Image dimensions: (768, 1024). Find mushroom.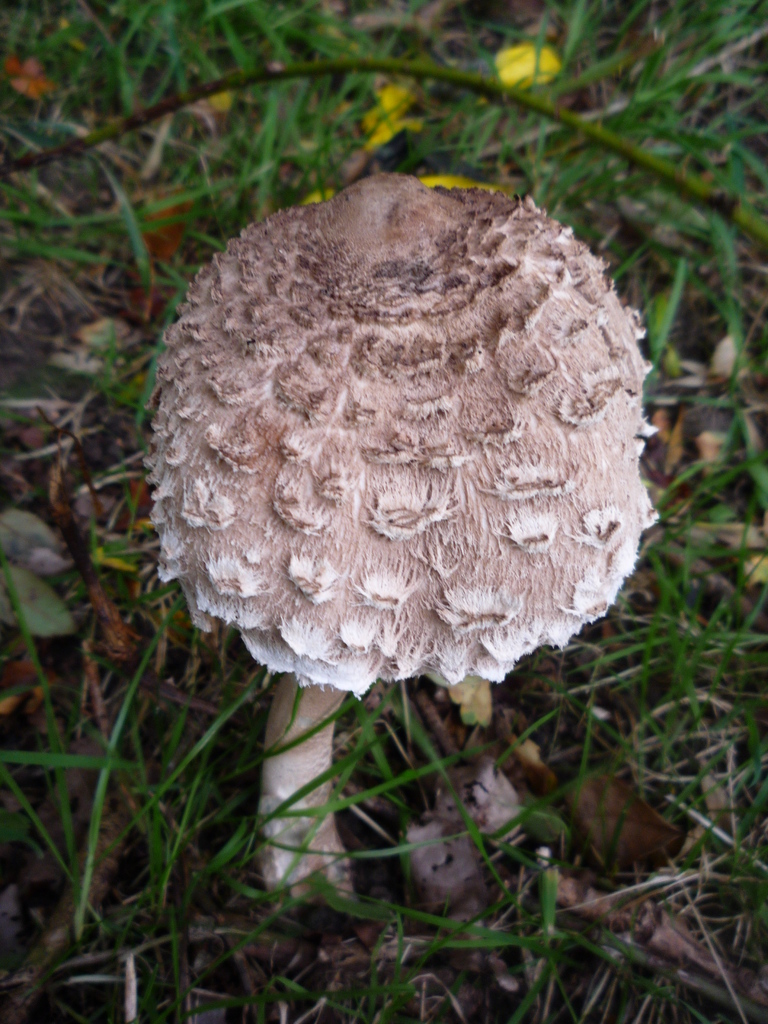
box=[130, 154, 653, 925].
